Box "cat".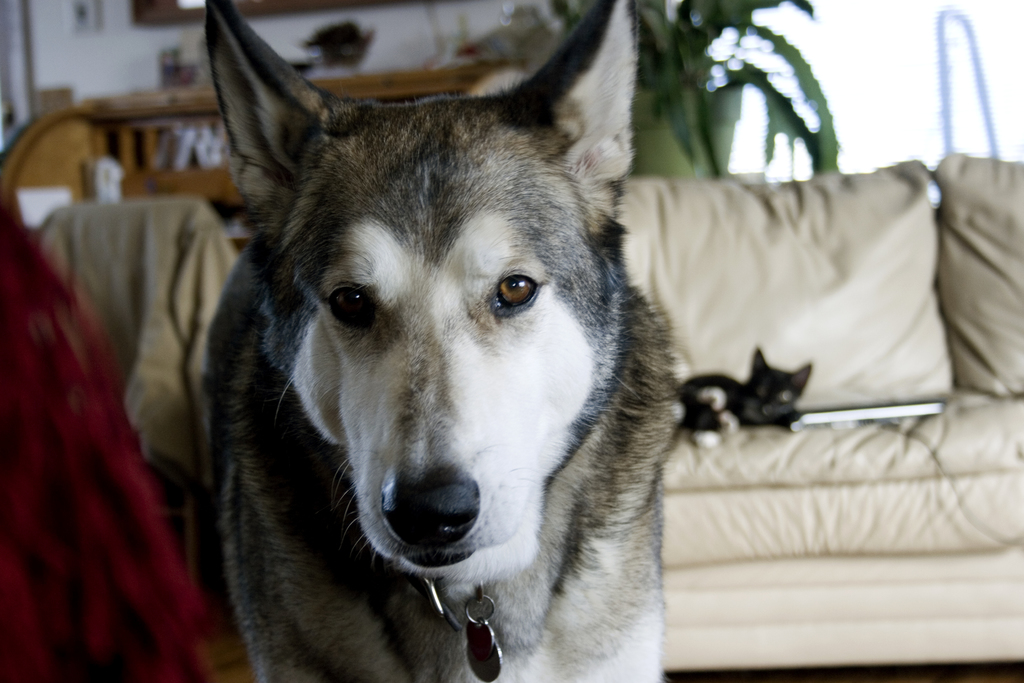
bbox=(678, 343, 808, 443).
